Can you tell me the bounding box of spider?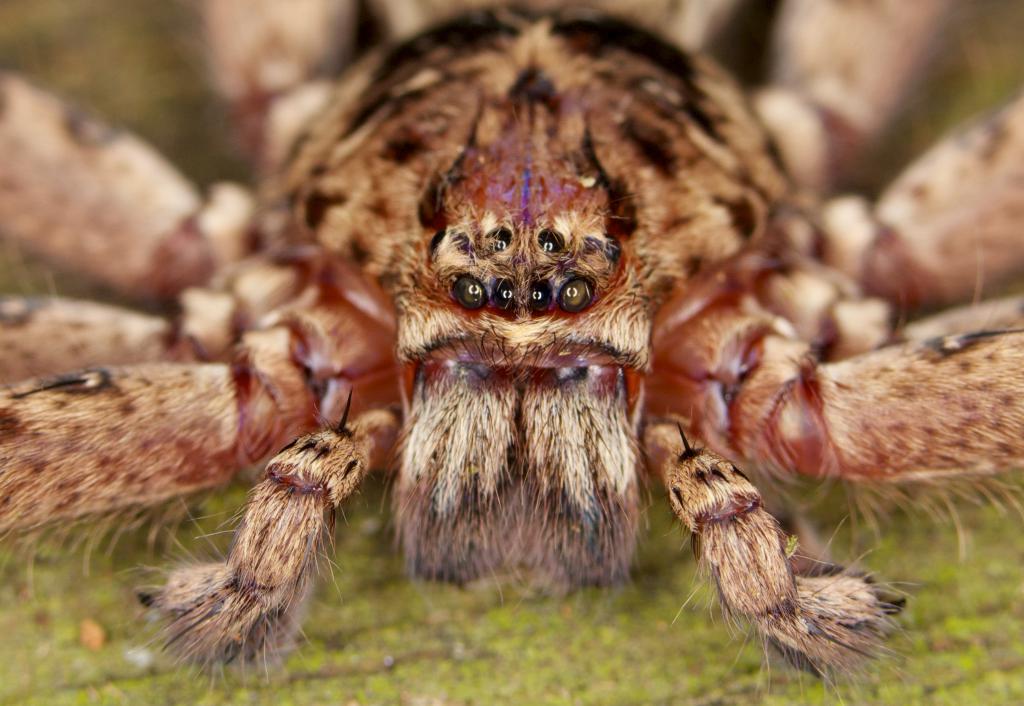
l=1, t=4, r=1022, b=694.
